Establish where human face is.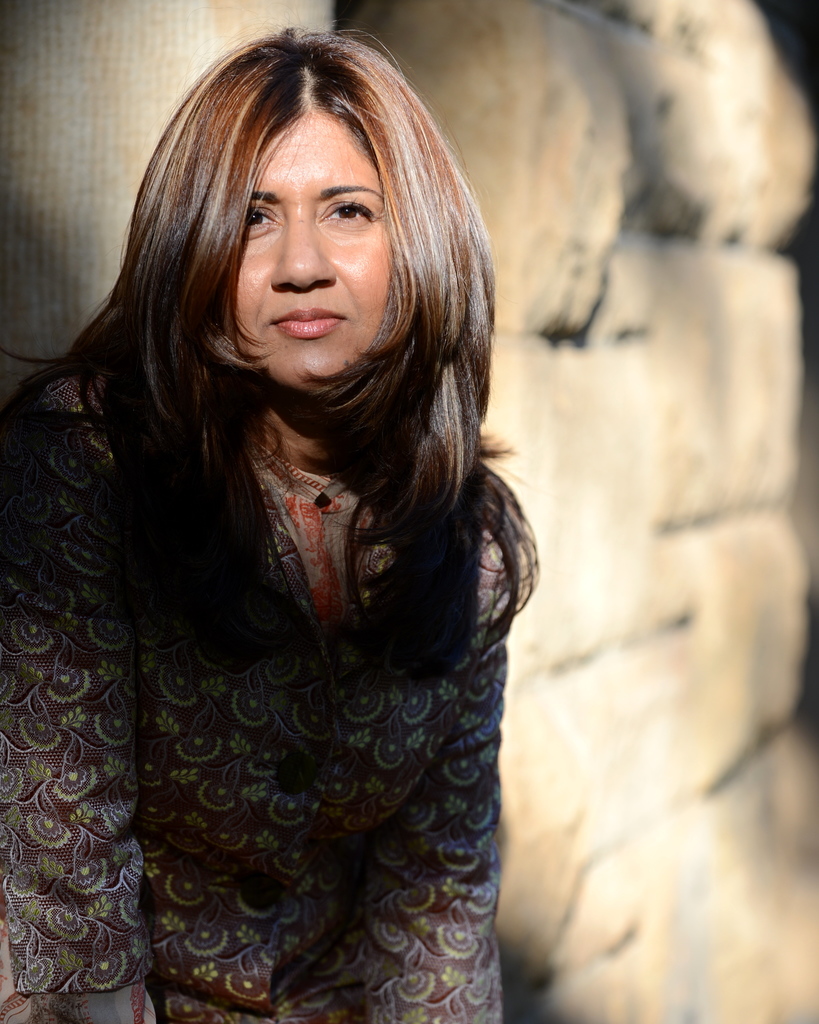
Established at 234,118,393,384.
